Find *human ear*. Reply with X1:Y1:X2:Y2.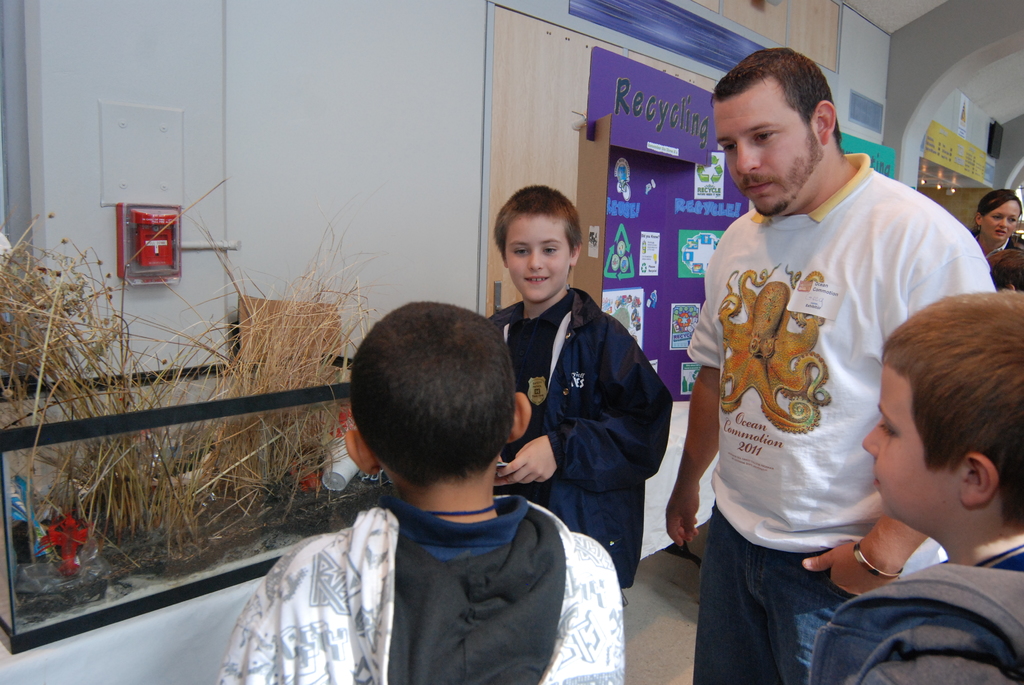
344:429:383:478.
